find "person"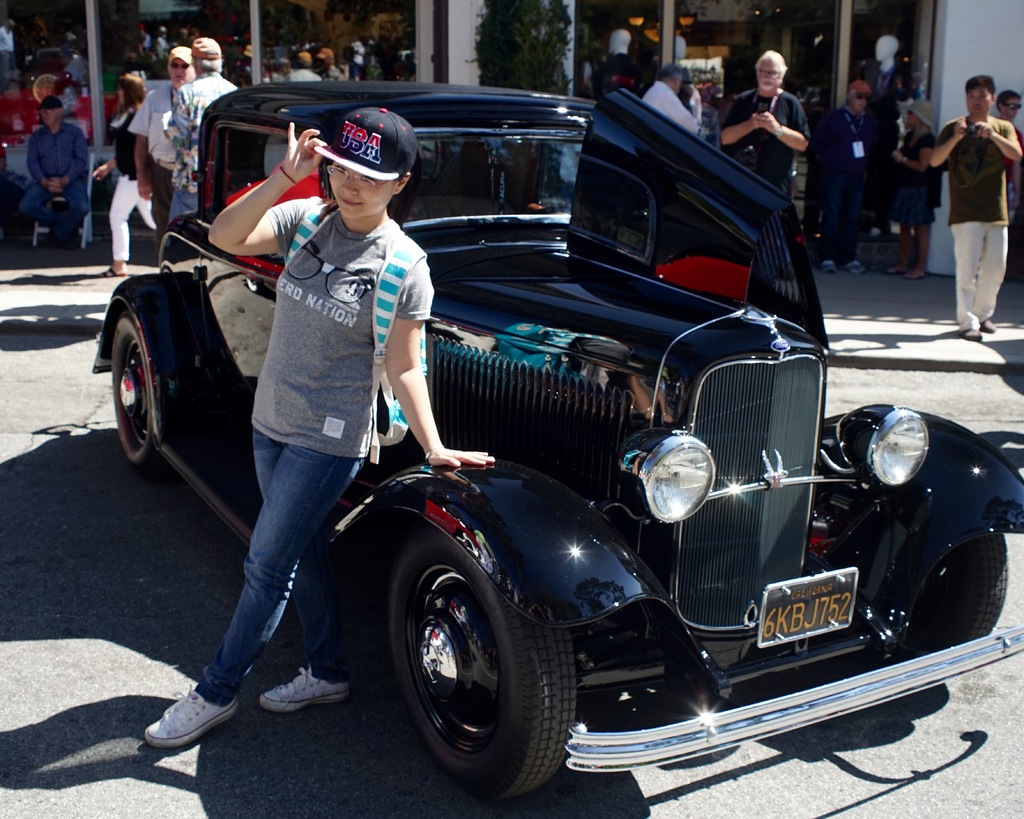
bbox=[806, 78, 878, 275]
